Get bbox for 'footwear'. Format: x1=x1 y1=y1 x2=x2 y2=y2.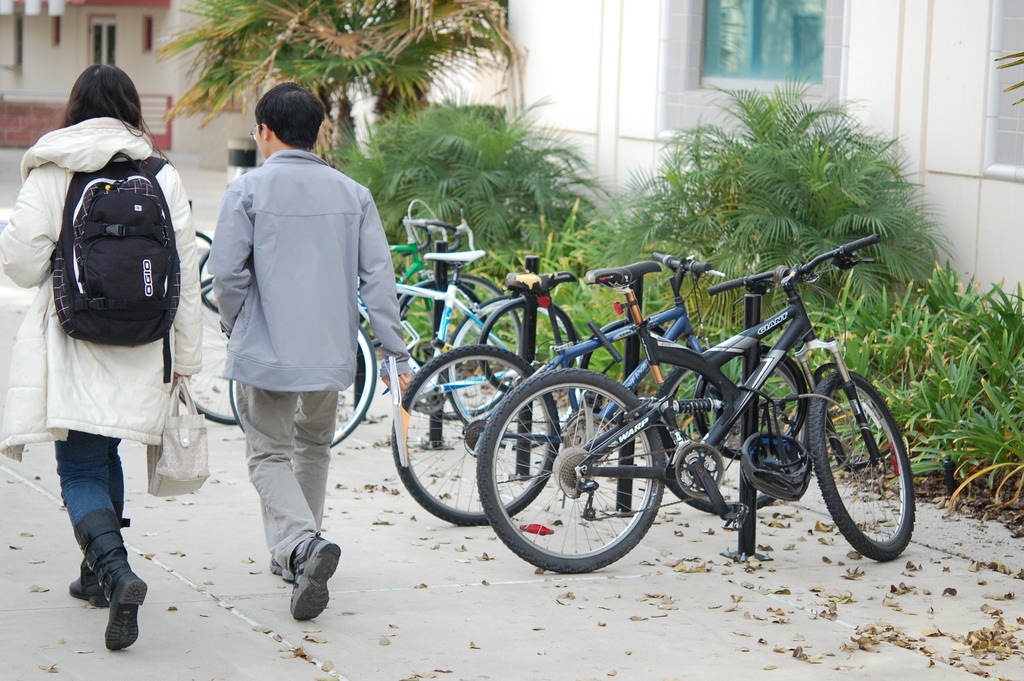
x1=269 y1=550 x2=329 y2=627.
